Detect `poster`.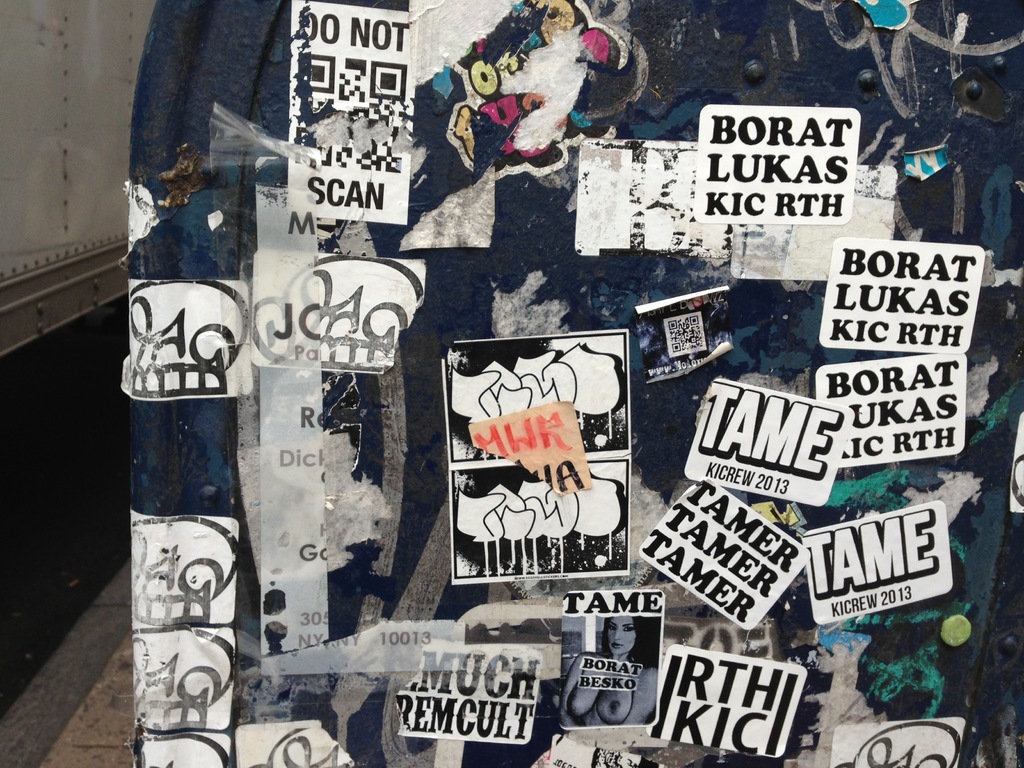
Detected at x1=234, y1=719, x2=348, y2=767.
